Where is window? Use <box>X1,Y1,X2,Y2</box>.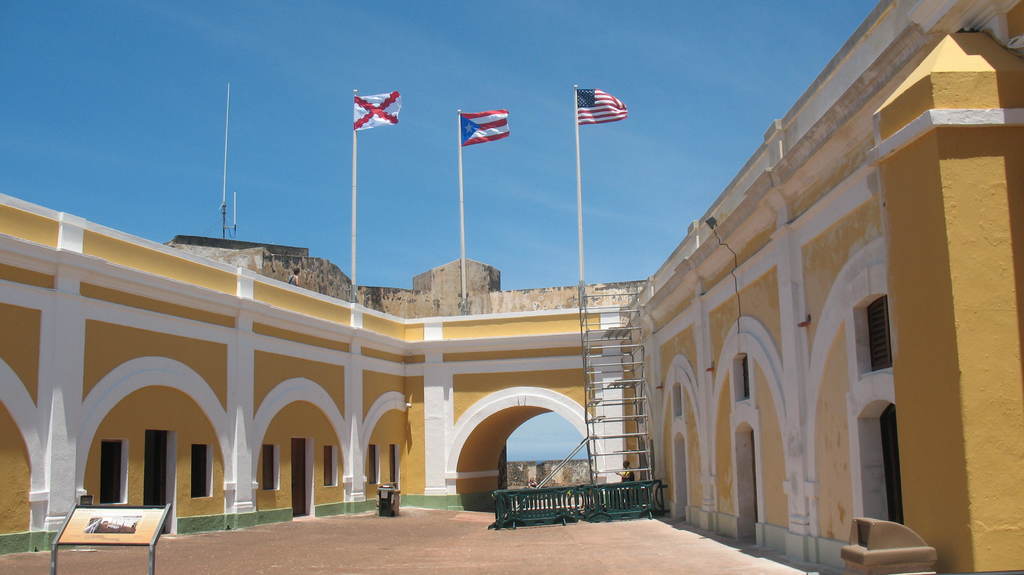
<box>327,445,339,494</box>.
